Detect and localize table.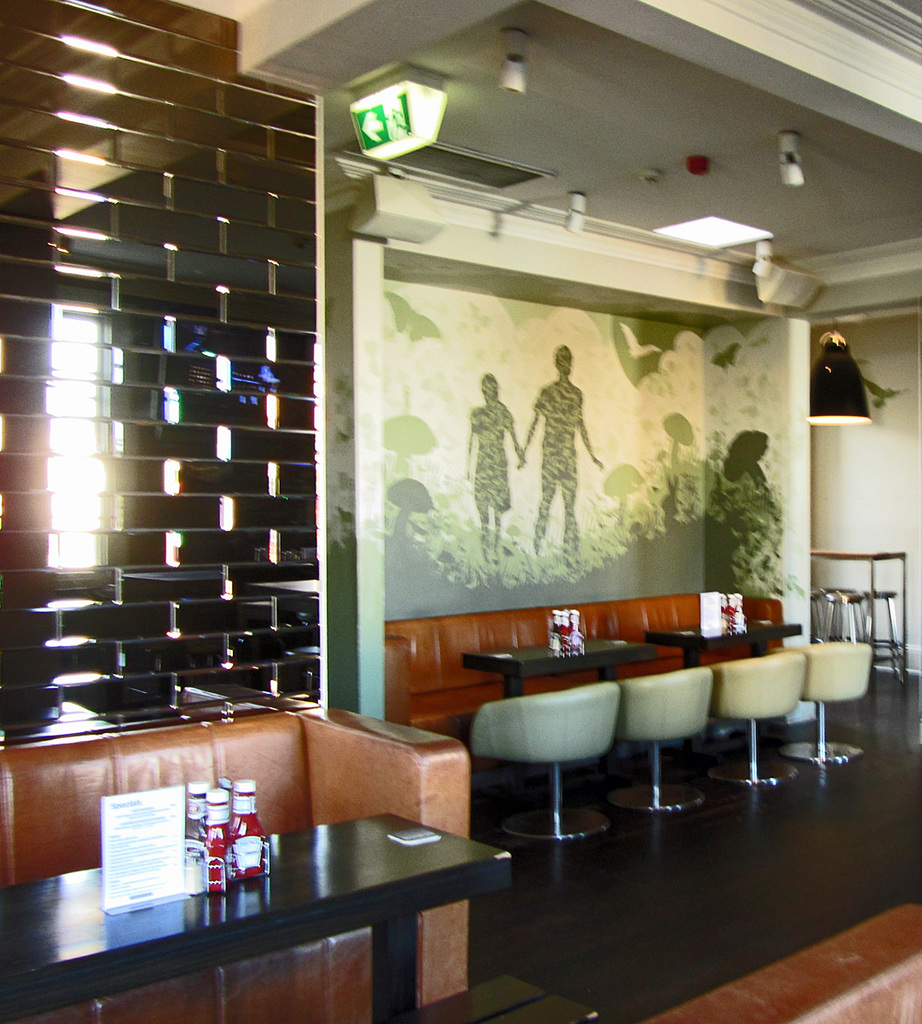
Localized at <bbox>37, 769, 527, 1013</bbox>.
